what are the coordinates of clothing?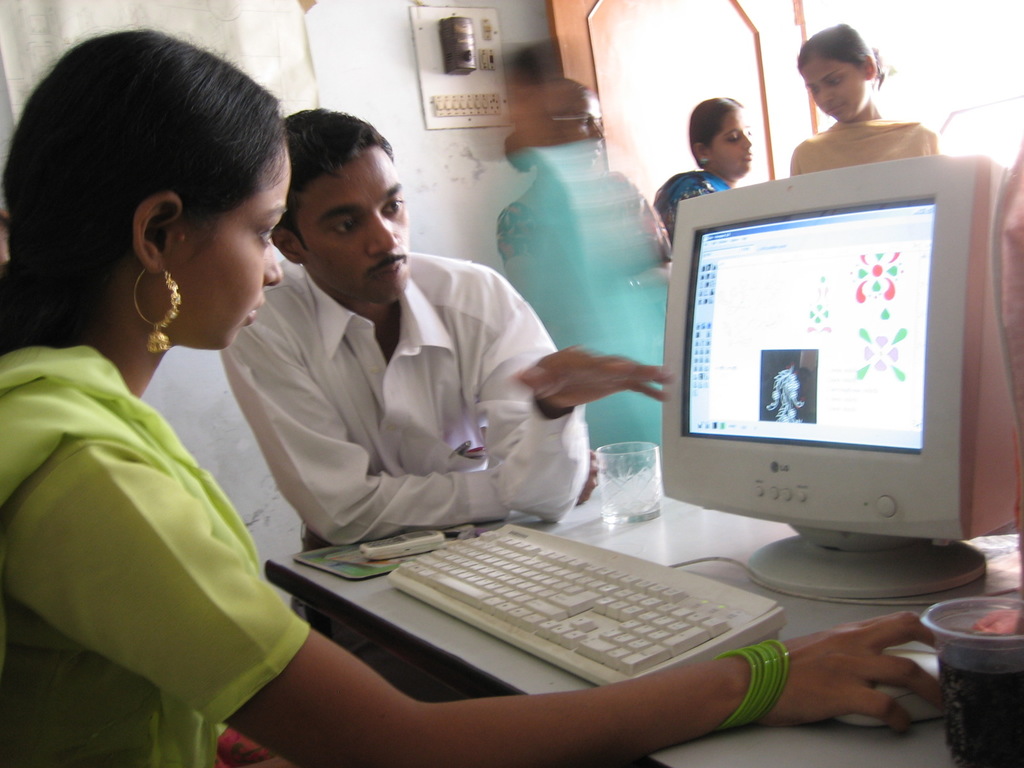
(left=795, top=116, right=951, bottom=170).
